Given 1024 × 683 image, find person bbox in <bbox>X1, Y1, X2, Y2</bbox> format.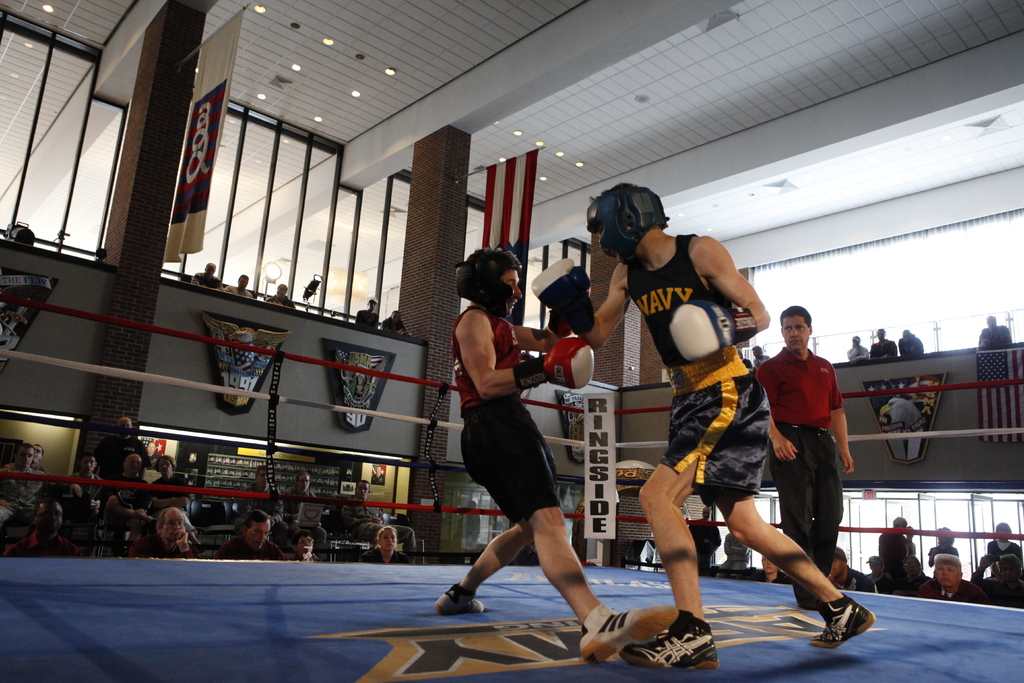
<bbox>268, 280, 298, 309</bbox>.
